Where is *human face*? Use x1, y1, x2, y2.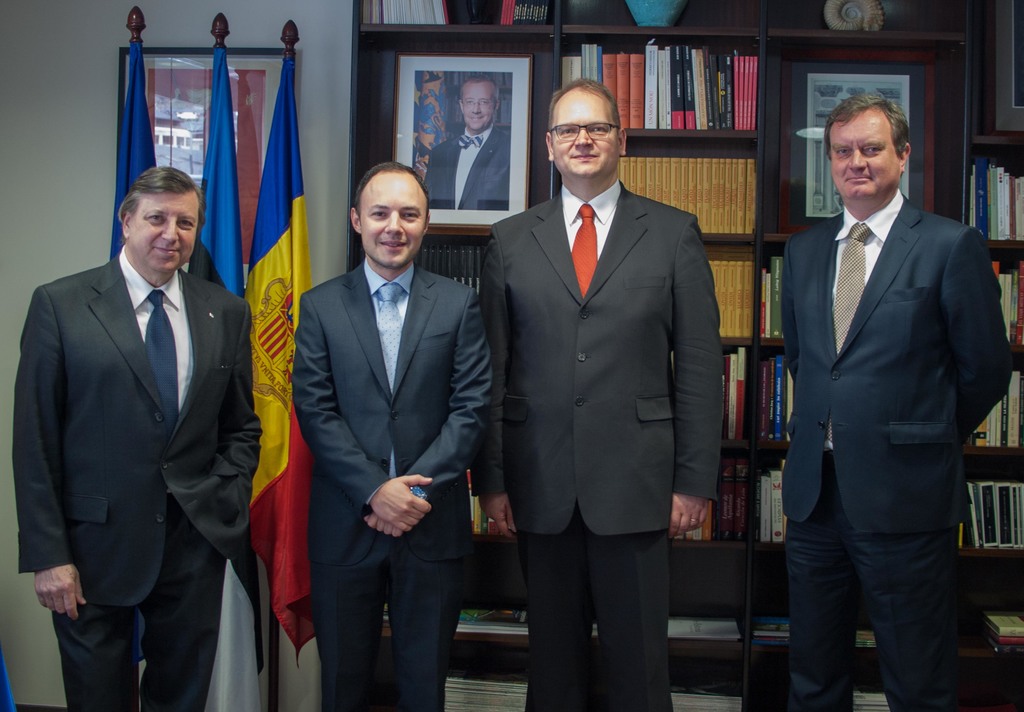
554, 94, 619, 179.
